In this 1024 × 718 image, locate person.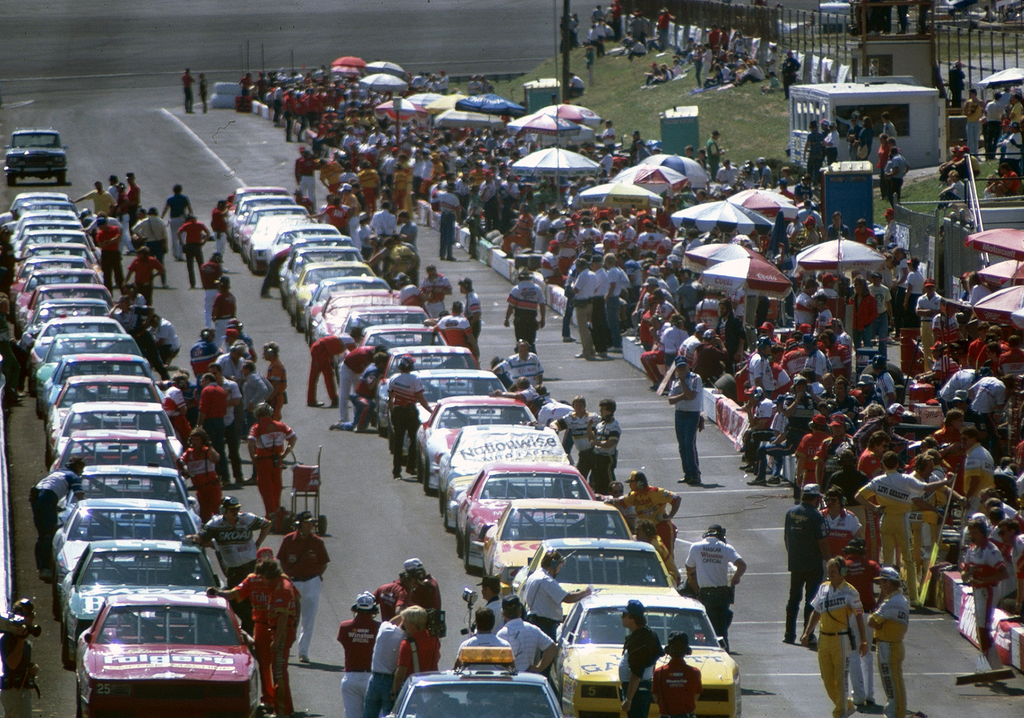
Bounding box: 799/555/869/717.
